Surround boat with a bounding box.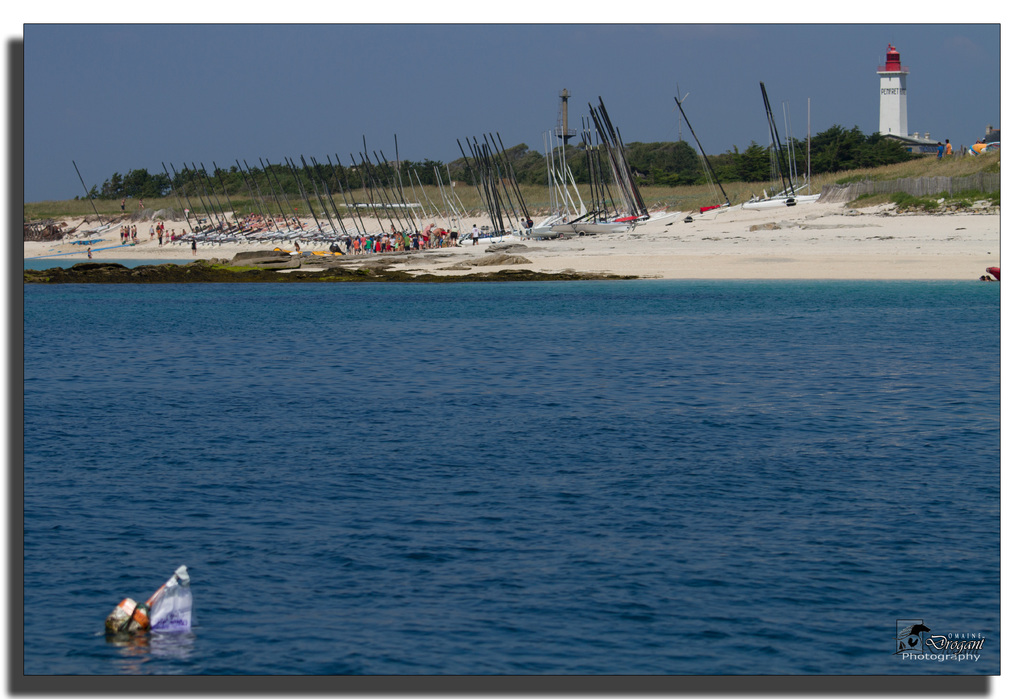
(747,81,822,209).
